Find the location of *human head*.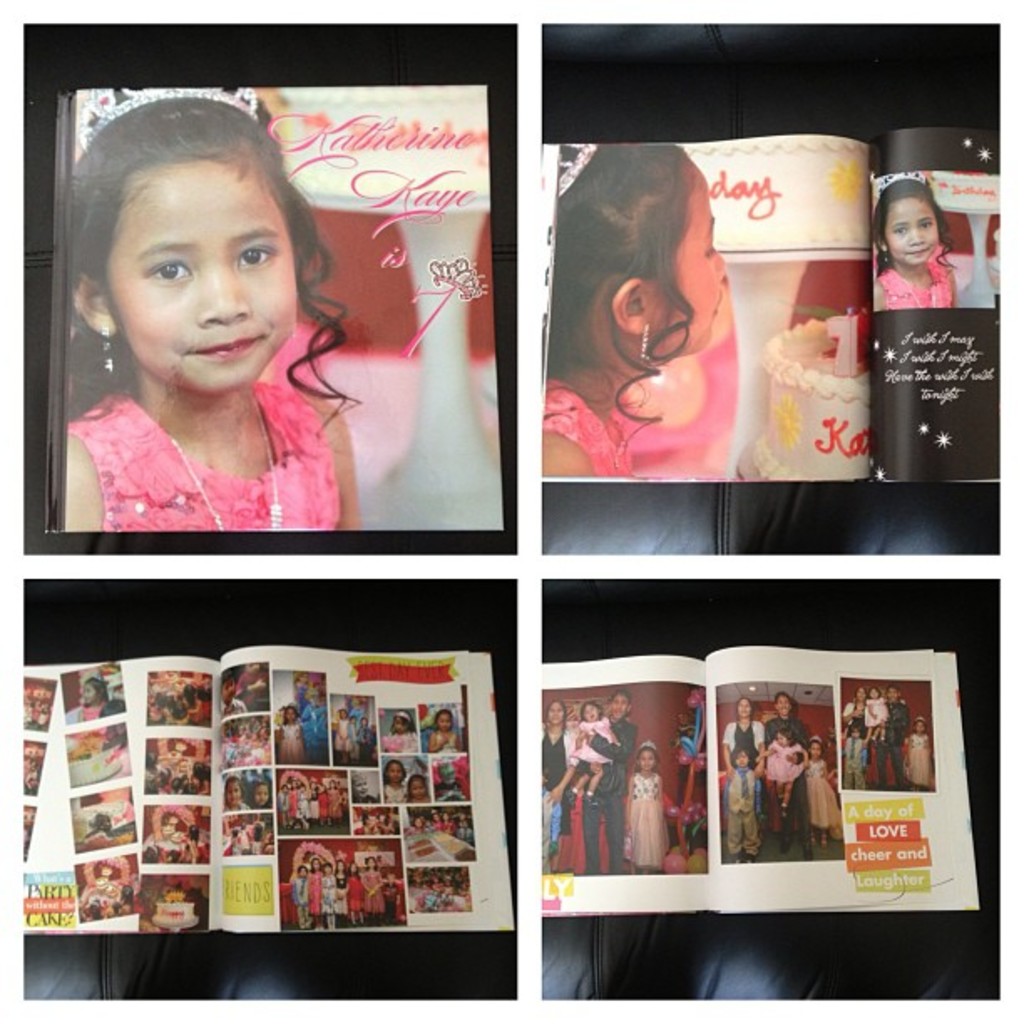
Location: 383/758/402/780.
